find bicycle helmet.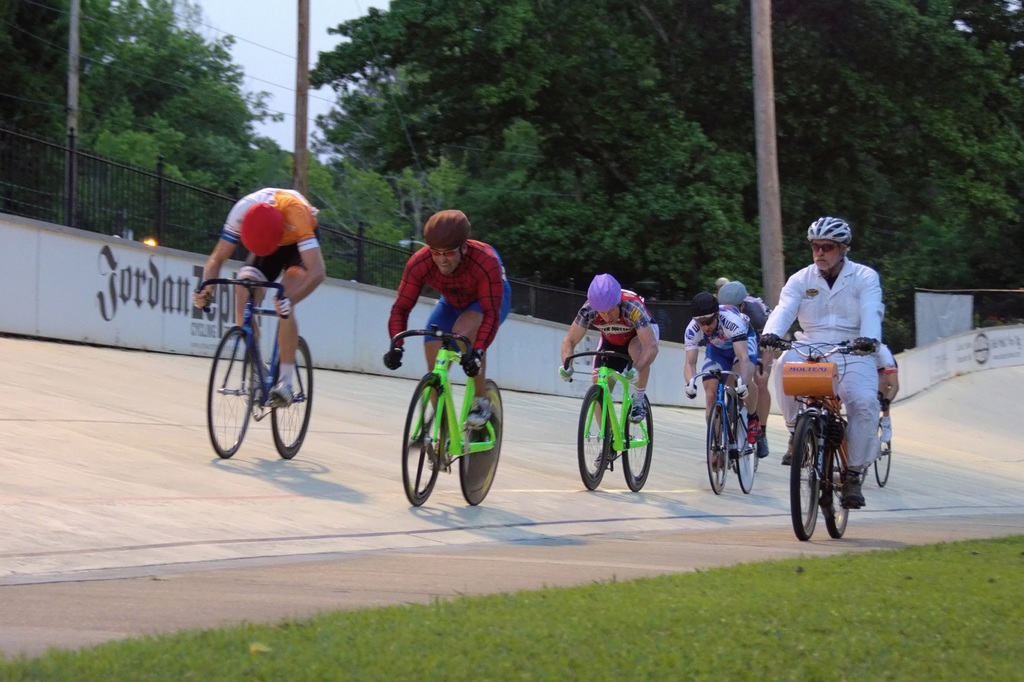
bbox(596, 268, 619, 312).
